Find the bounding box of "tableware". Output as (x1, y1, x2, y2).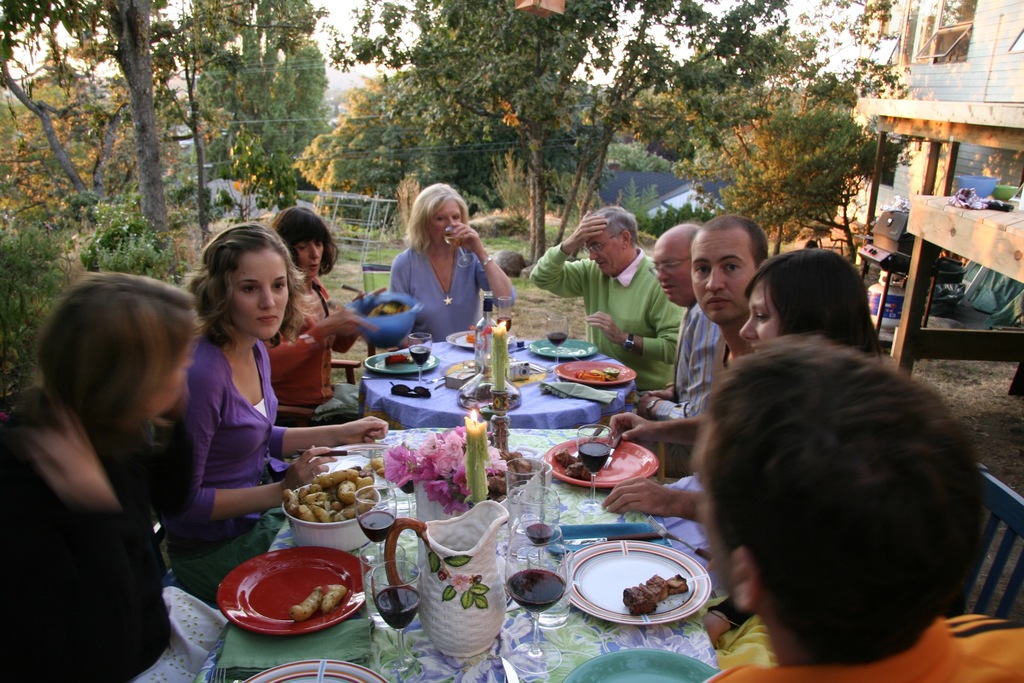
(447, 229, 473, 270).
